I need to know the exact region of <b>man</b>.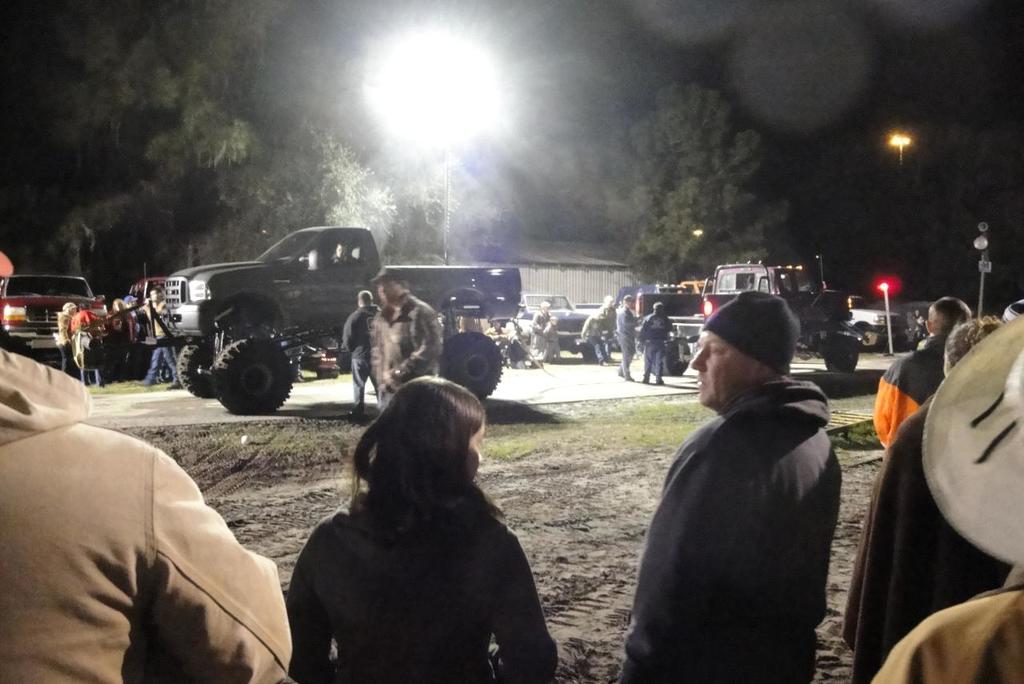
Region: 345,287,380,419.
